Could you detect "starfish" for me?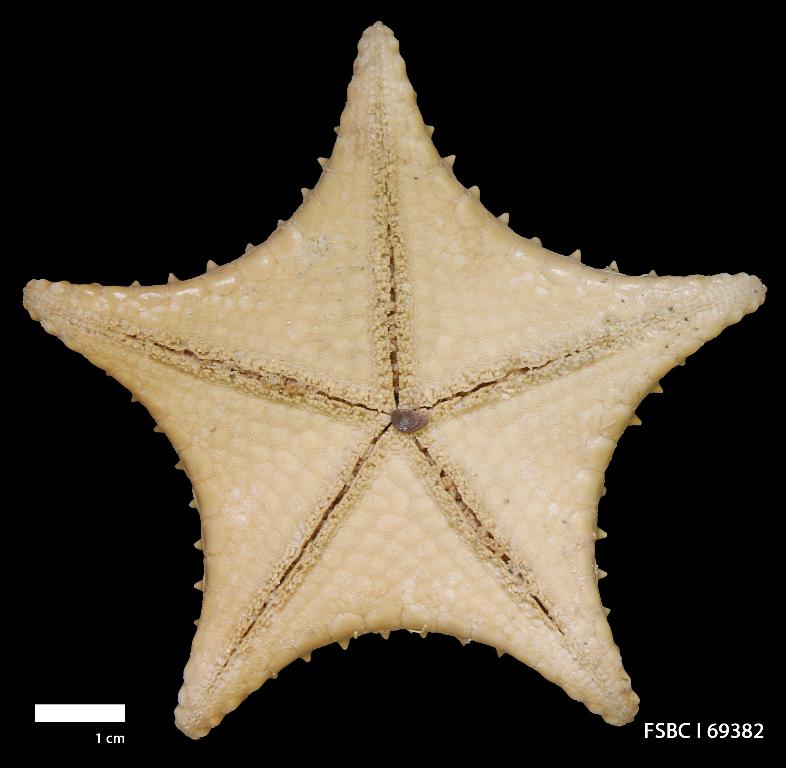
Detection result: bbox=(21, 23, 766, 740).
